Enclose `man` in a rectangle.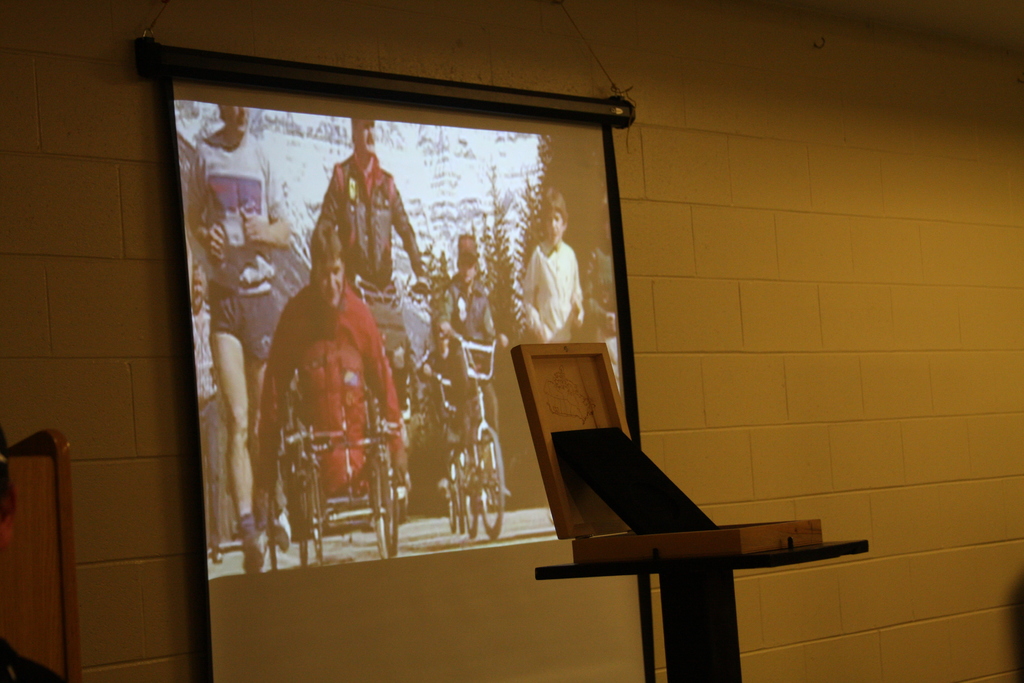
430:252:510:498.
